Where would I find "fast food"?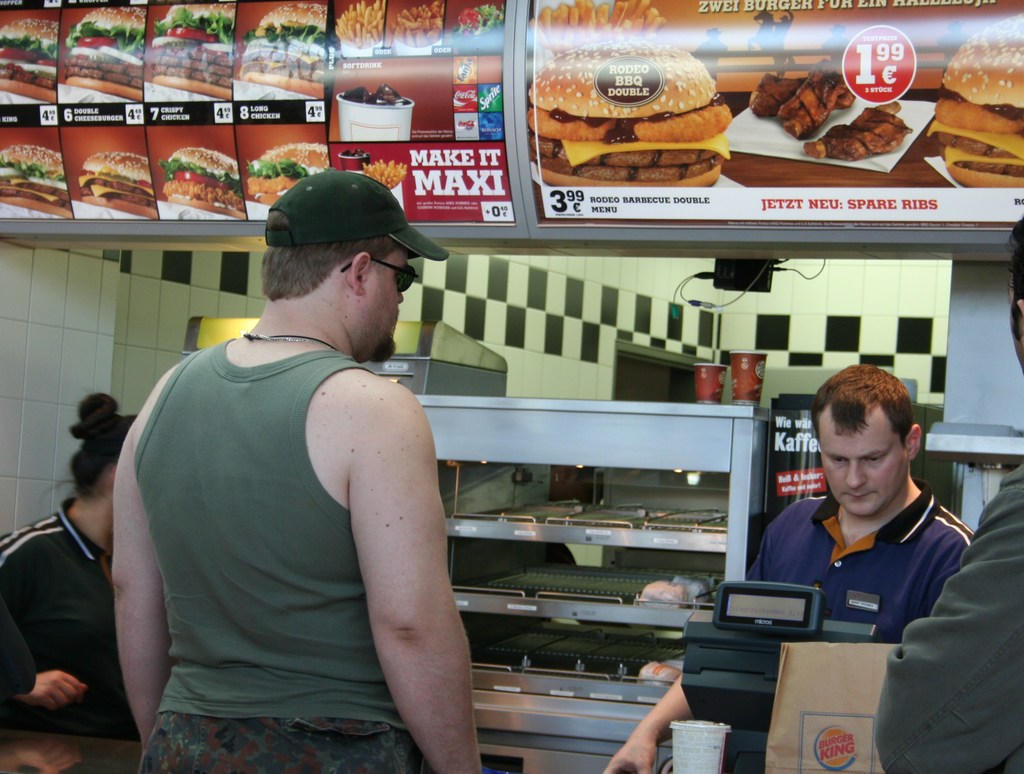
At {"x1": 148, "y1": 3, "x2": 234, "y2": 99}.
